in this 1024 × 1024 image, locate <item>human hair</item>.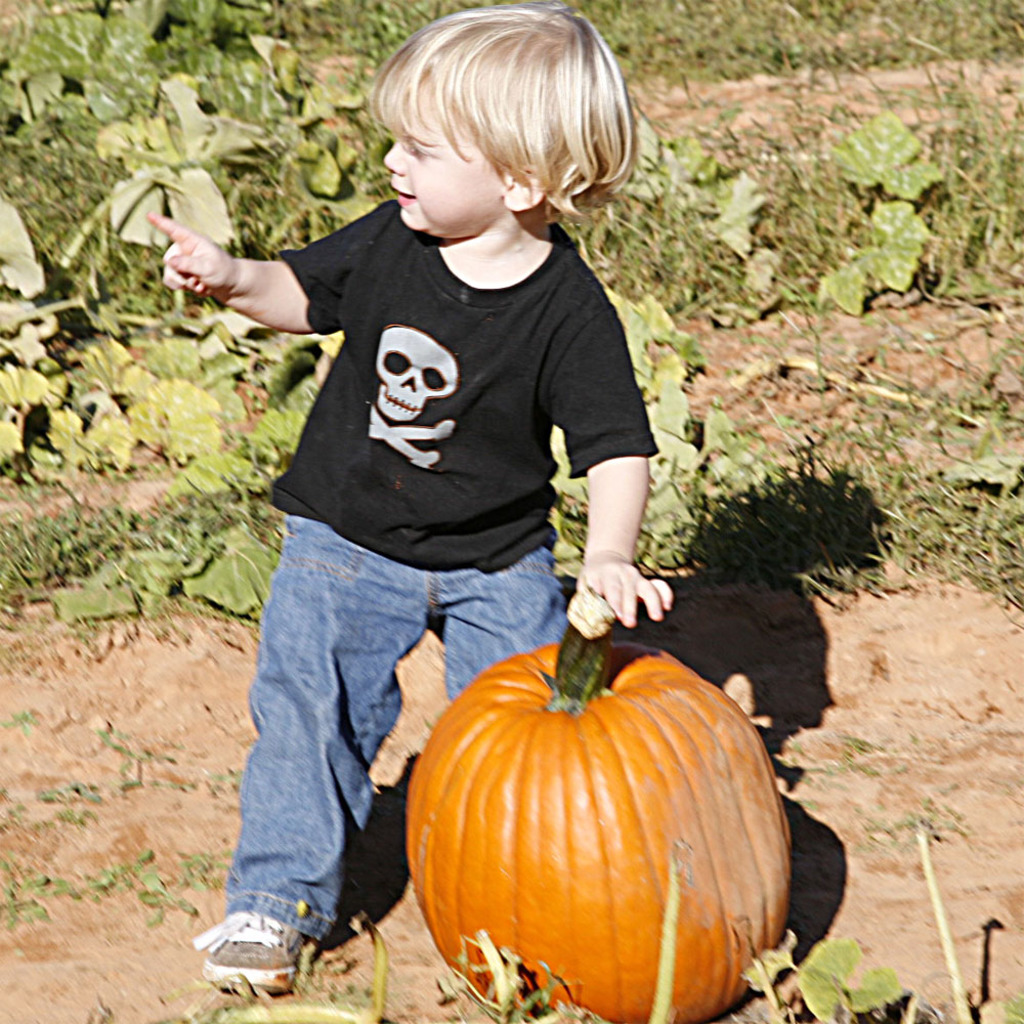
Bounding box: crop(338, 3, 643, 237).
